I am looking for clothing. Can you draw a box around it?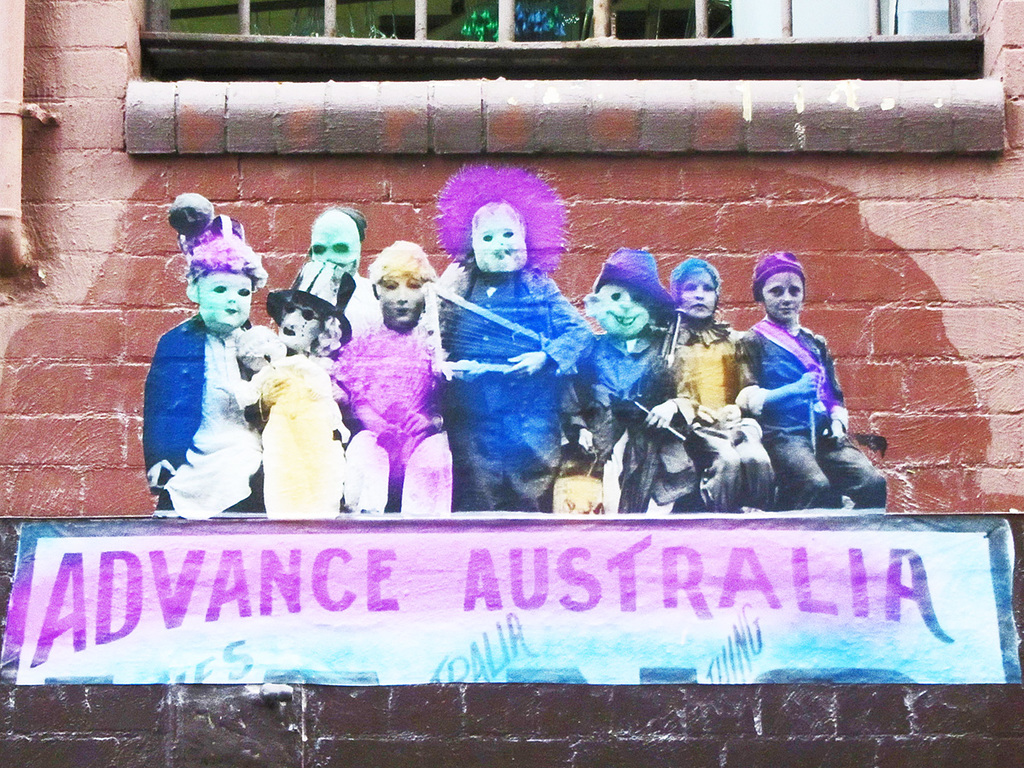
Sure, the bounding box is l=440, t=271, r=593, b=516.
